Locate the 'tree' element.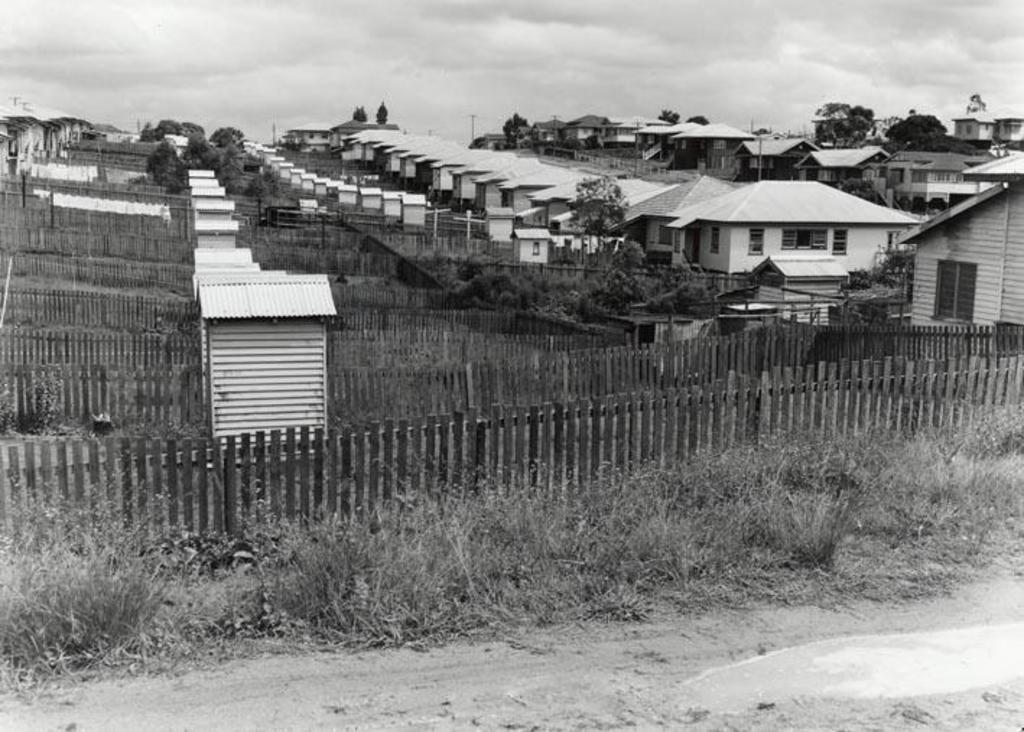
Element bbox: (352,108,364,123).
